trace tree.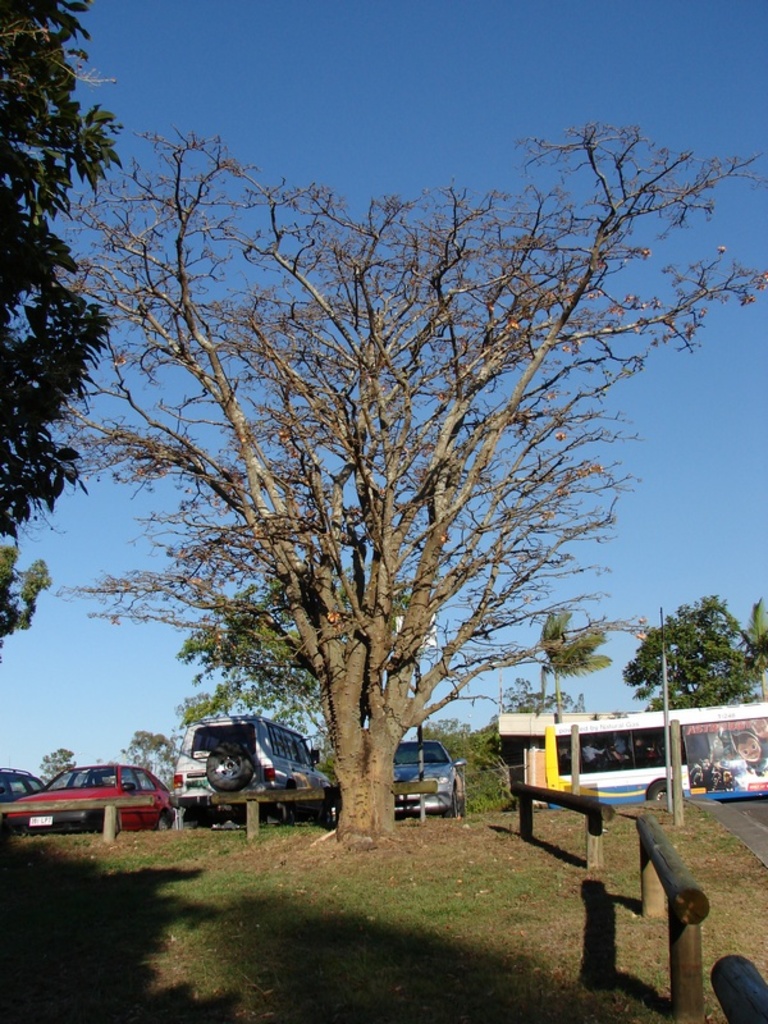
Traced to x1=0, y1=1, x2=140, y2=535.
